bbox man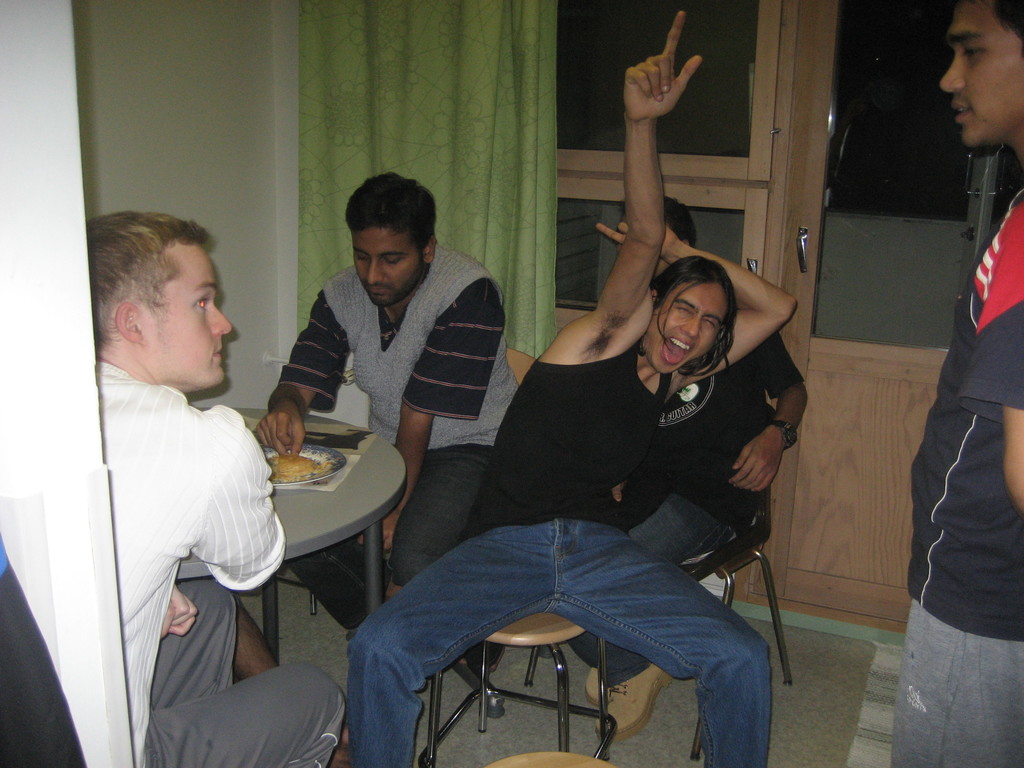
[x1=891, y1=0, x2=1023, y2=767]
